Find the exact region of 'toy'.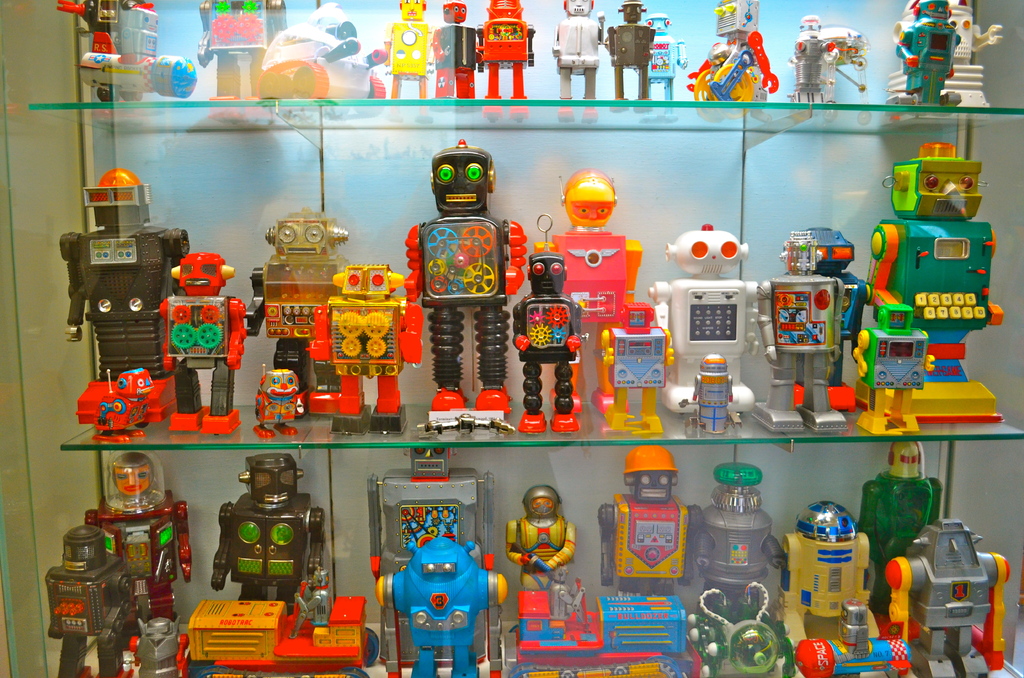
Exact region: bbox=[858, 141, 999, 397].
